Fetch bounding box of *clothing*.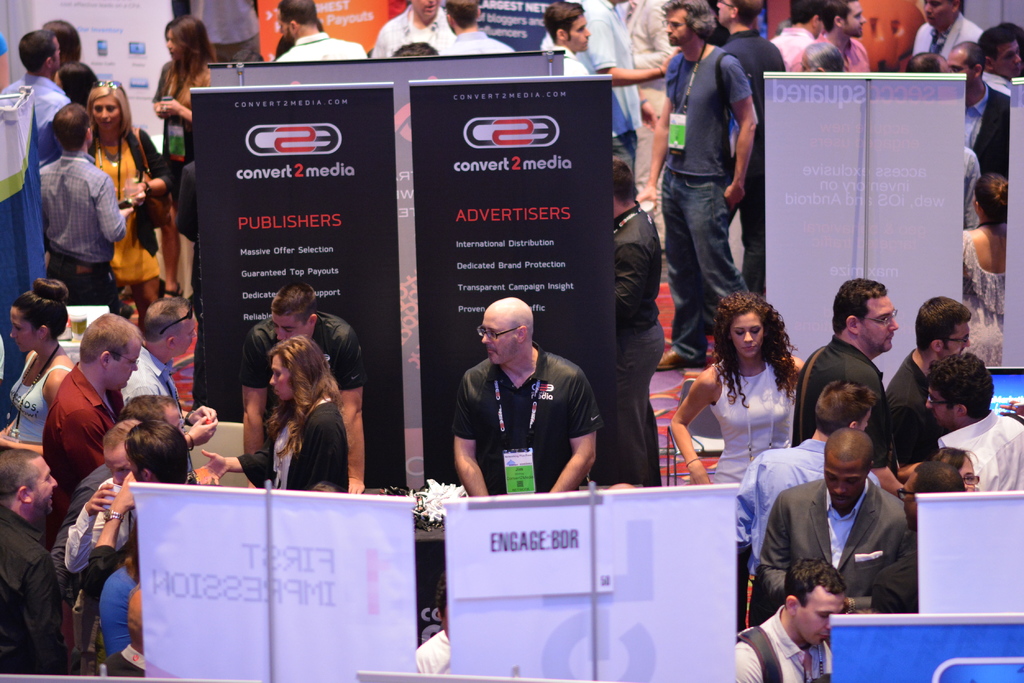
Bbox: (556, 45, 596, 76).
